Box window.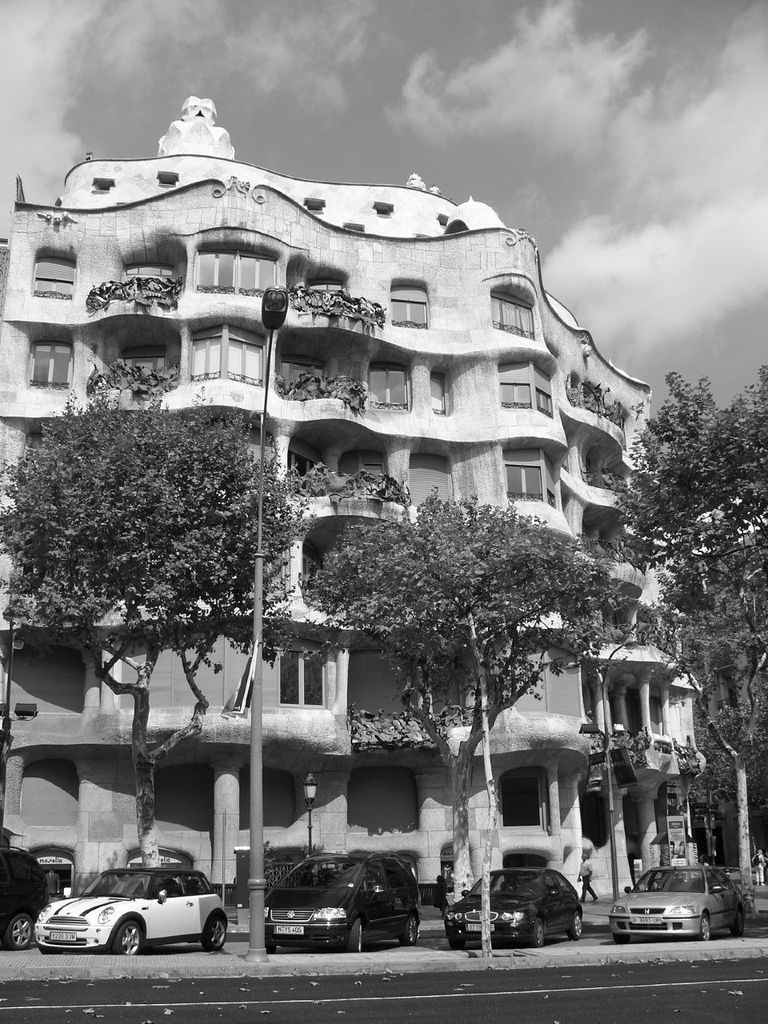
{"left": 278, "top": 646, "right": 328, "bottom": 707}.
